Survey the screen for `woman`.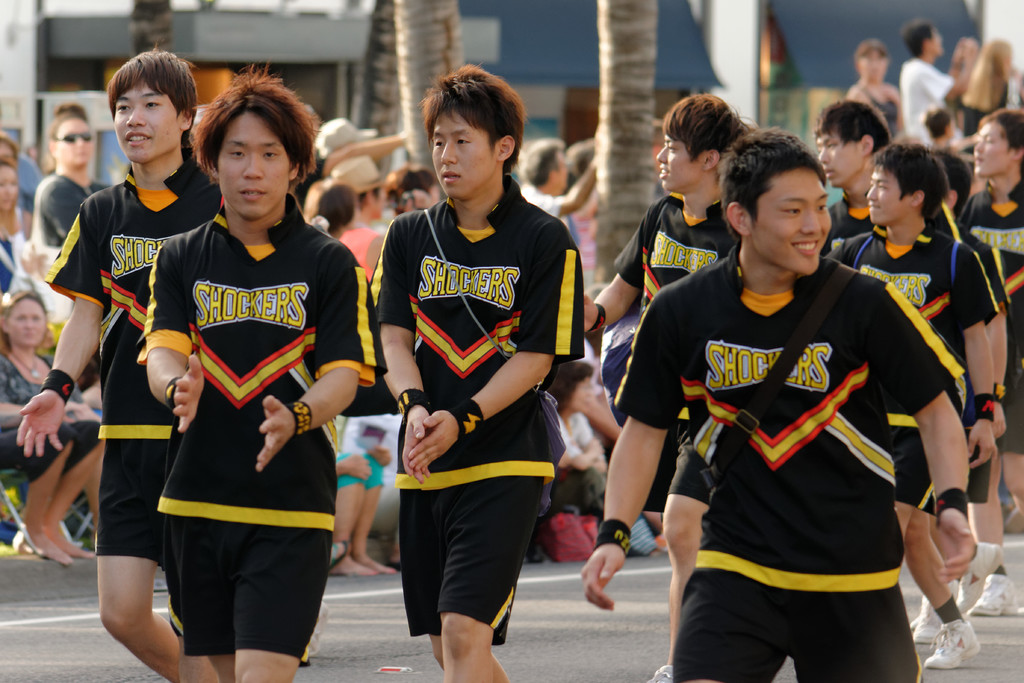
Survey found: bbox(552, 362, 606, 513).
